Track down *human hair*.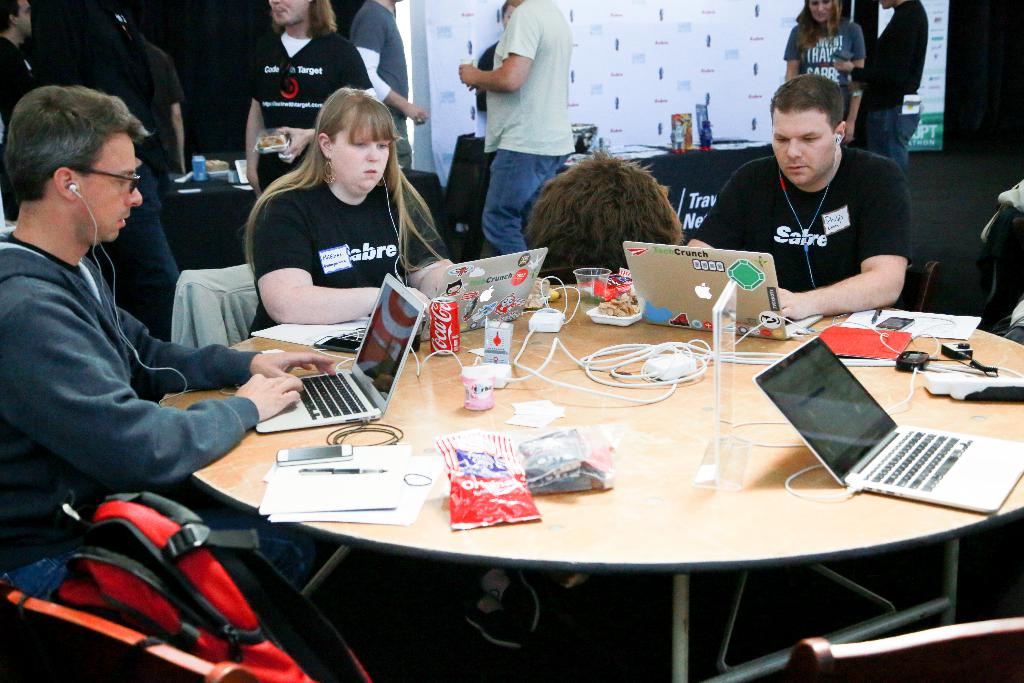
Tracked to detection(0, 0, 22, 36).
